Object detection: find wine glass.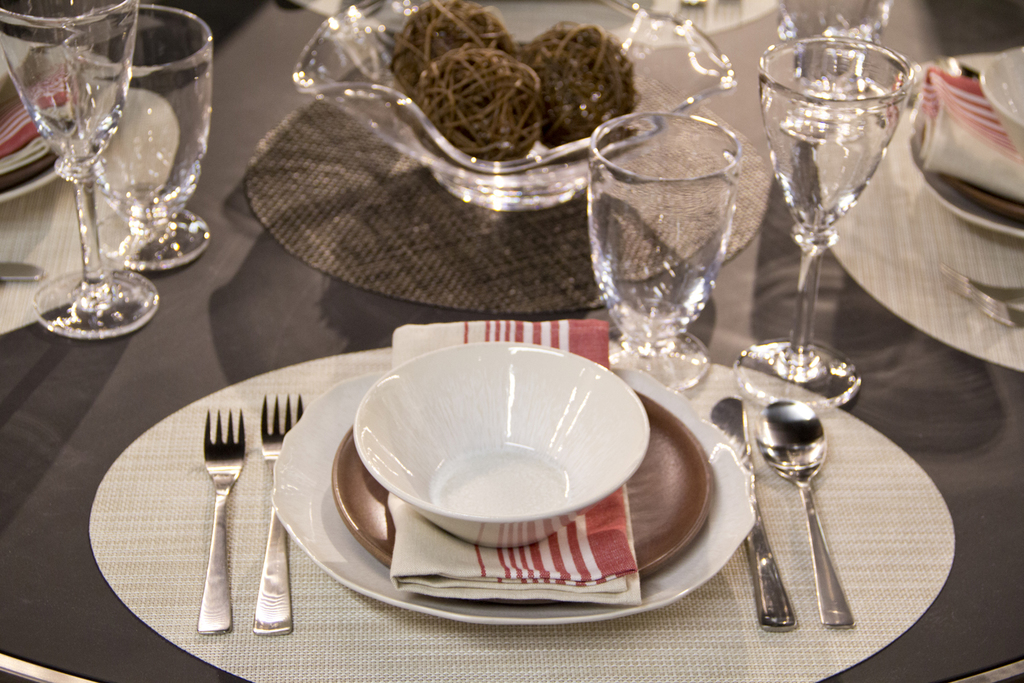
<bbox>586, 109, 735, 389</bbox>.
